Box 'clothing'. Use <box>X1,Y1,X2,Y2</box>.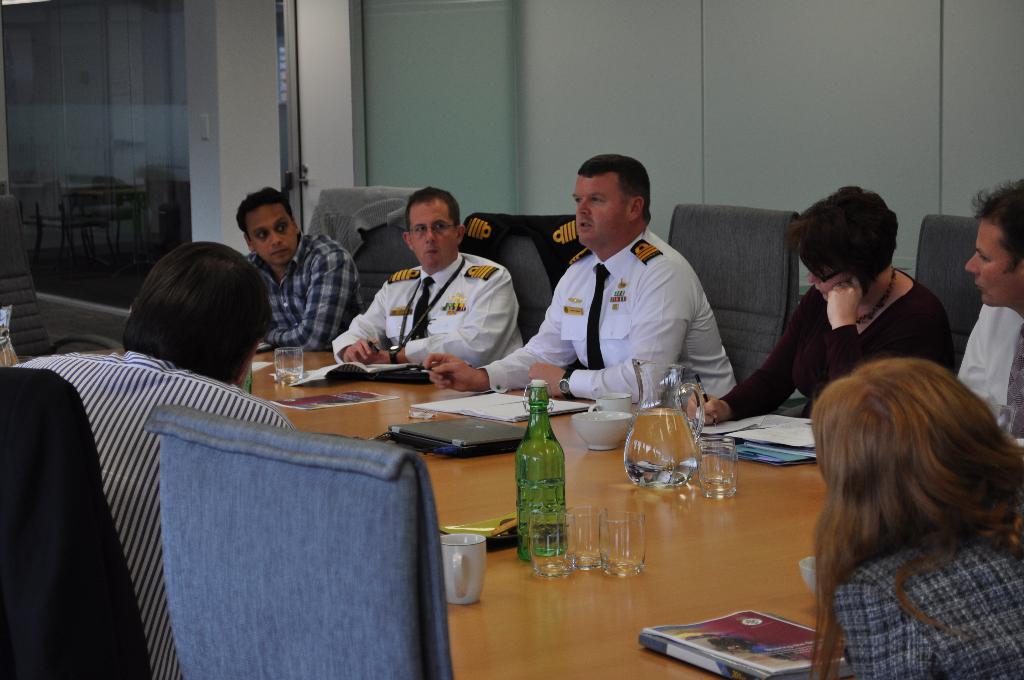
<box>243,231,362,355</box>.
